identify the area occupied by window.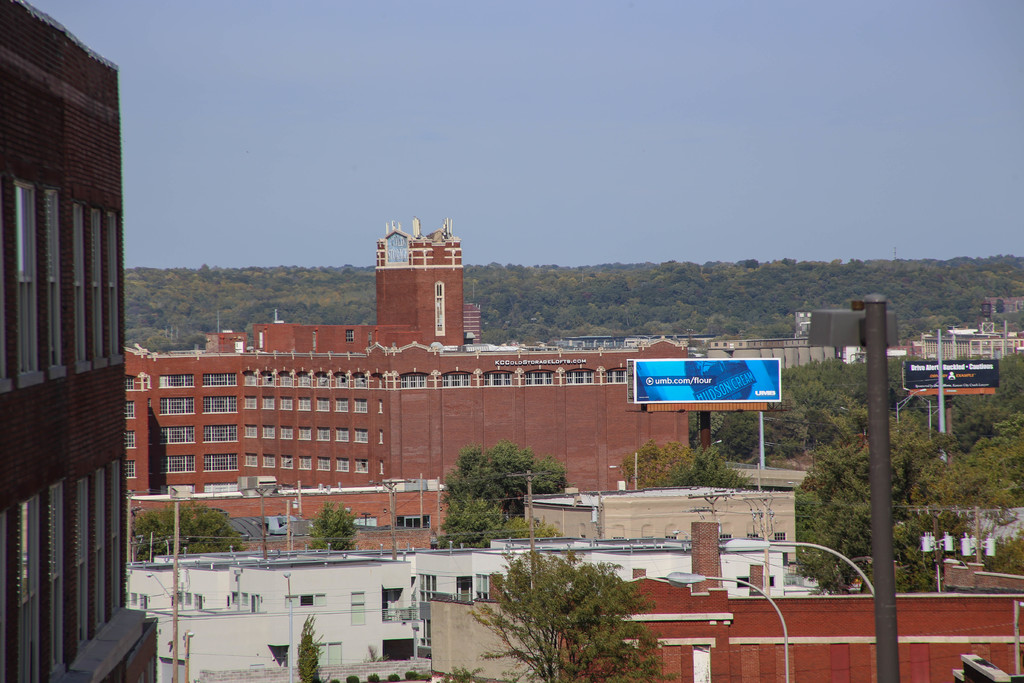
Area: [120,403,138,418].
